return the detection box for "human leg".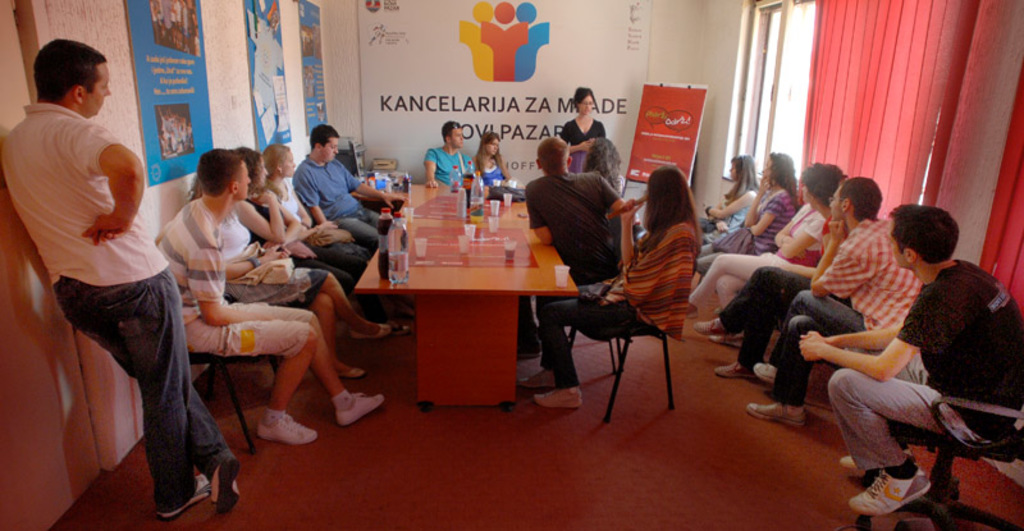
{"x1": 701, "y1": 292, "x2": 801, "y2": 377}.
